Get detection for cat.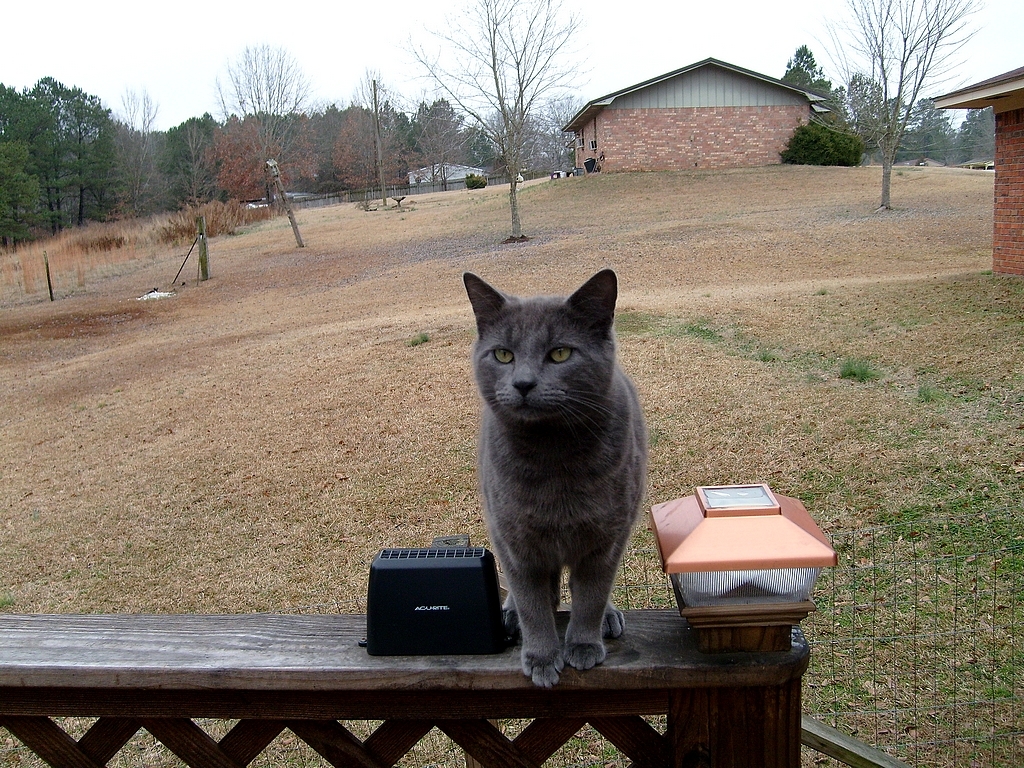
Detection: [463, 272, 650, 688].
